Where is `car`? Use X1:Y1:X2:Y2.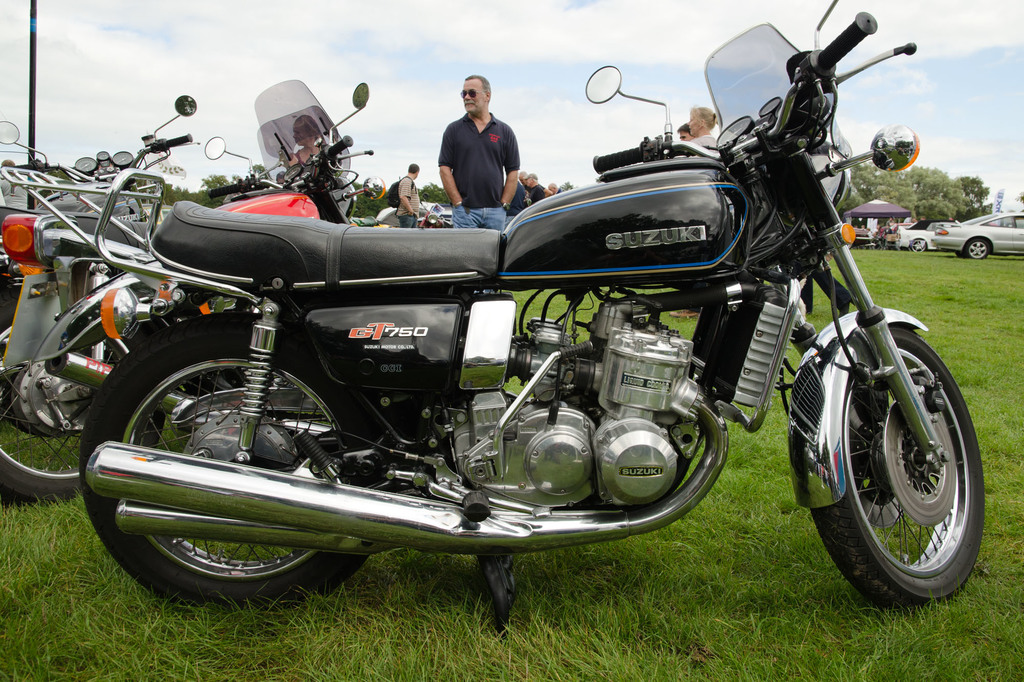
931:210:1023:258.
